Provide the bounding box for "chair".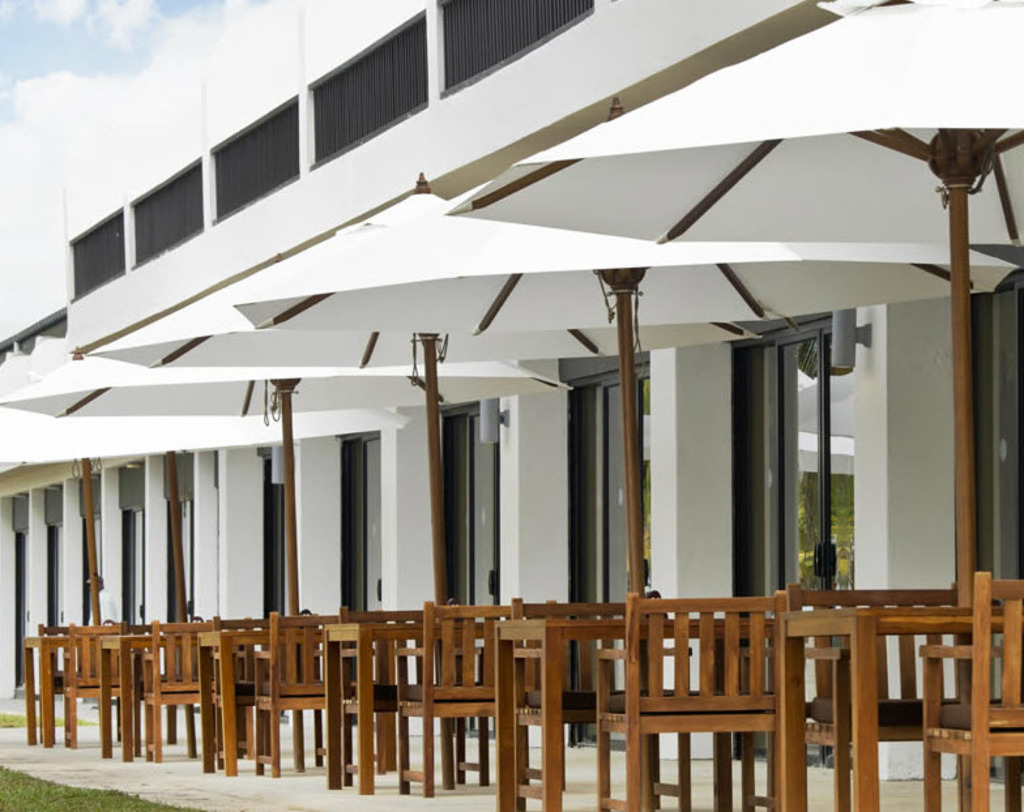
(917, 570, 1023, 811).
